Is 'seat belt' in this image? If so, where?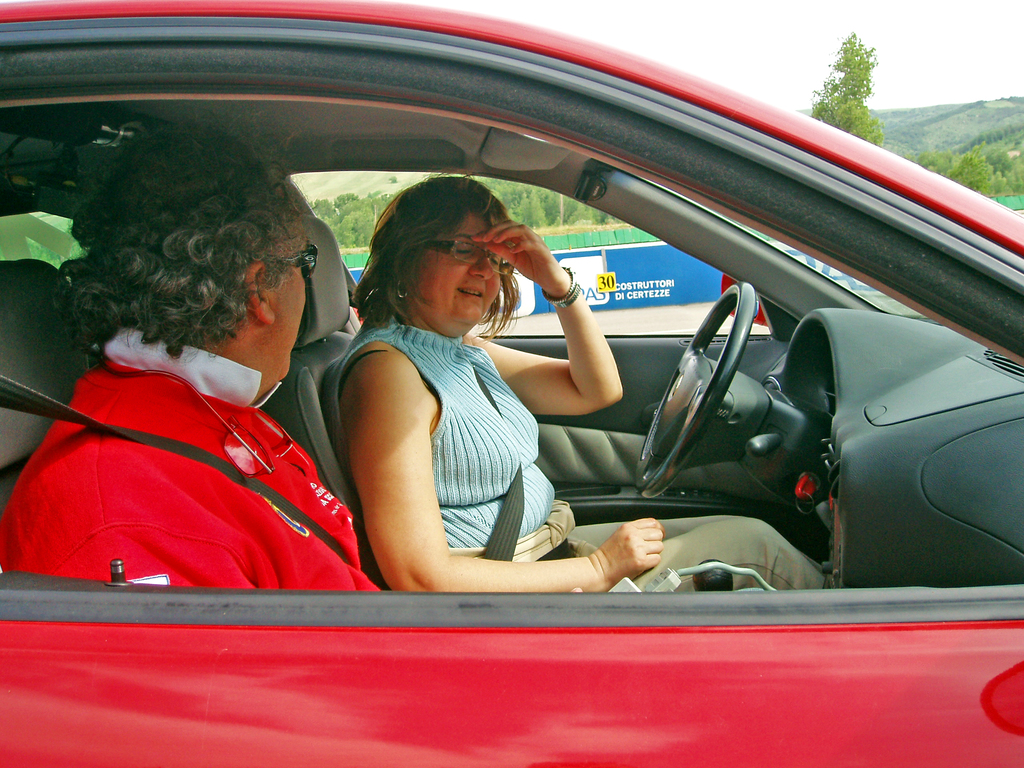
Yes, at 340,263,526,559.
